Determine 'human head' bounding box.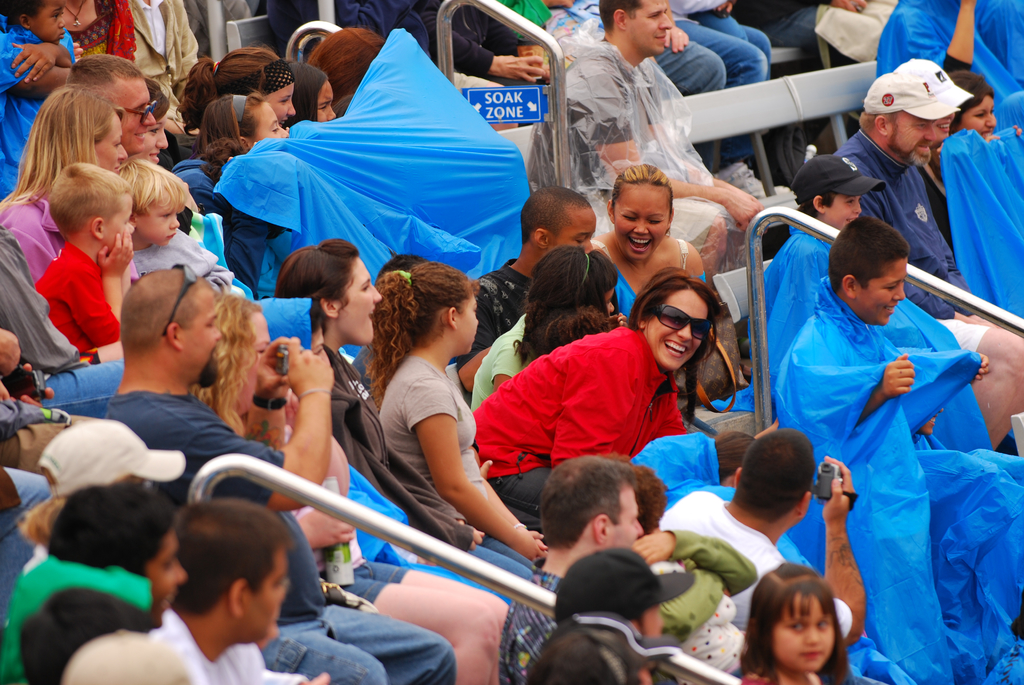
Determined: [x1=524, y1=632, x2=643, y2=684].
